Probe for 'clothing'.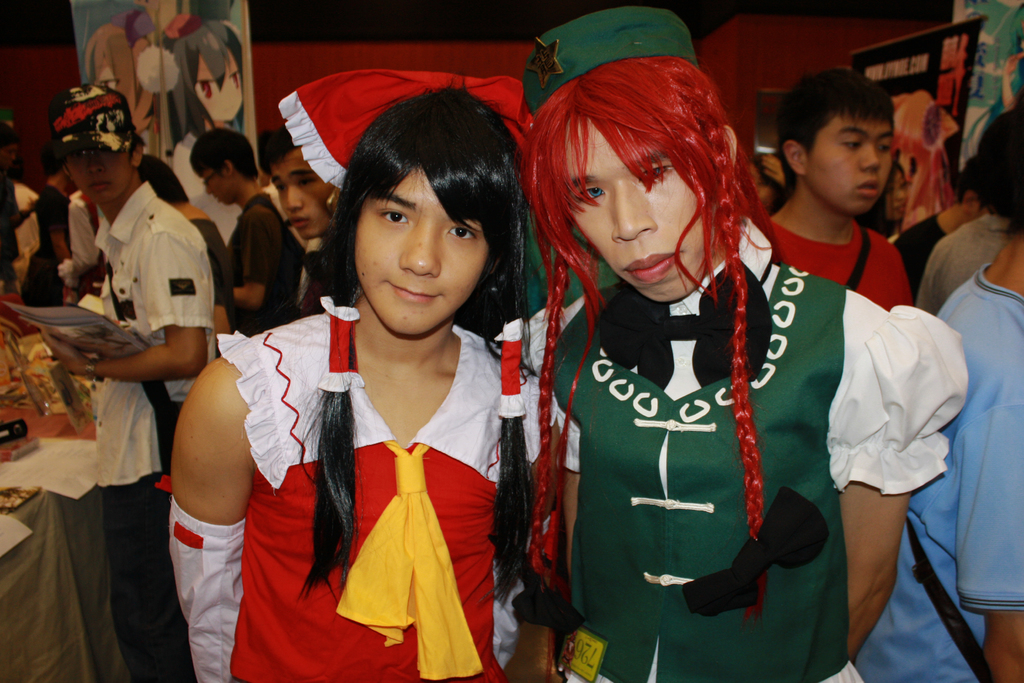
Probe result: 216:267:523:670.
